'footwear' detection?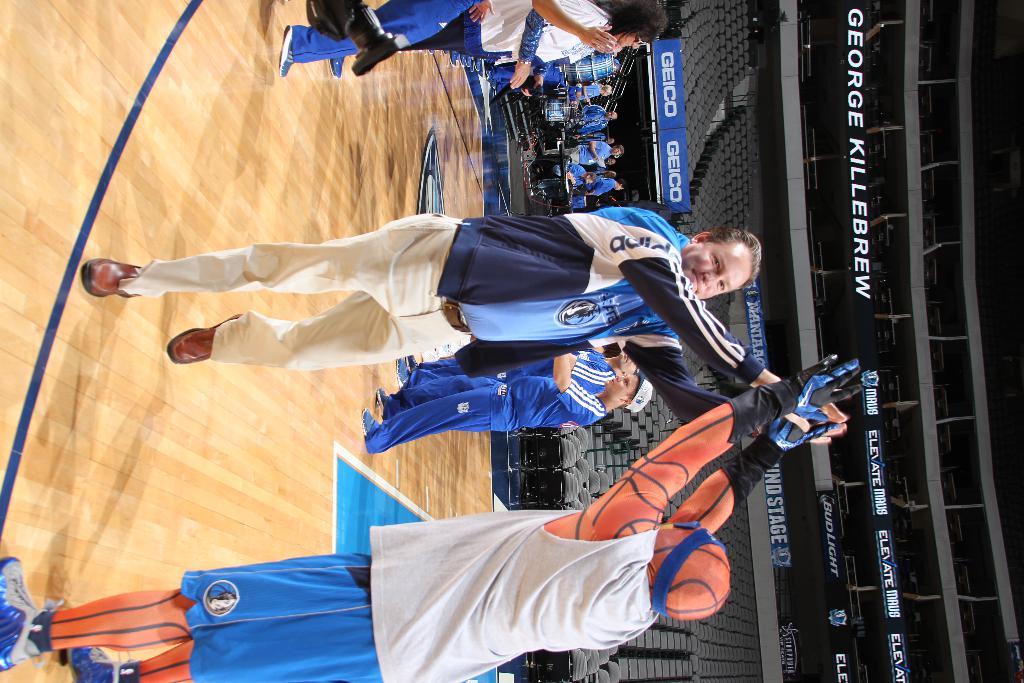
pyautogui.locateOnScreen(407, 356, 419, 375)
